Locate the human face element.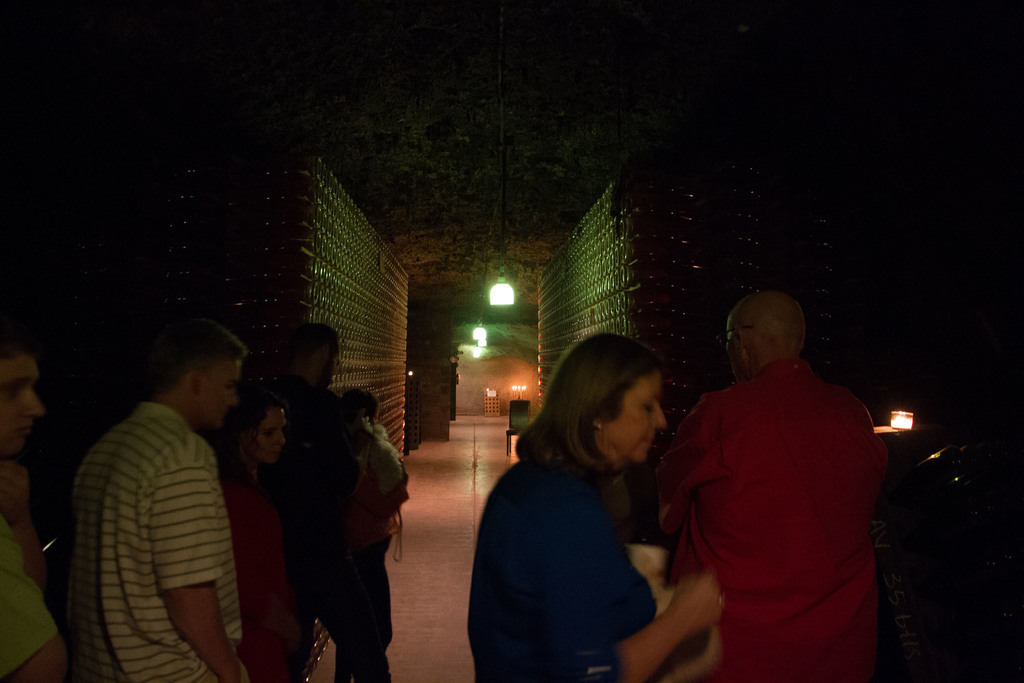
Element bbox: crop(205, 357, 241, 429).
